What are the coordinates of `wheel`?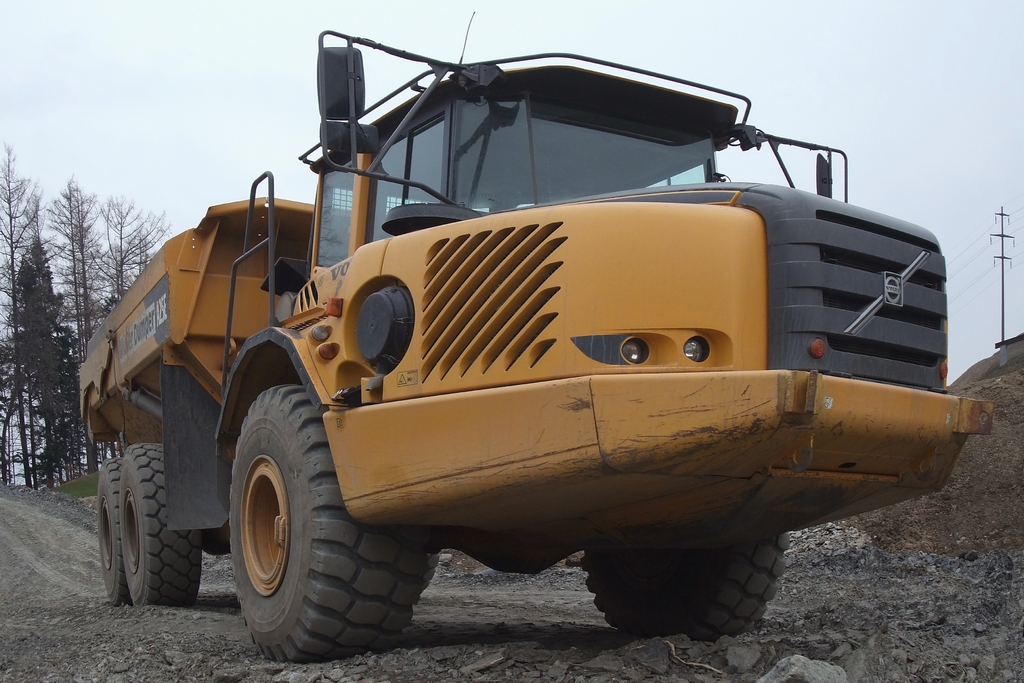
left=230, top=383, right=413, bottom=652.
